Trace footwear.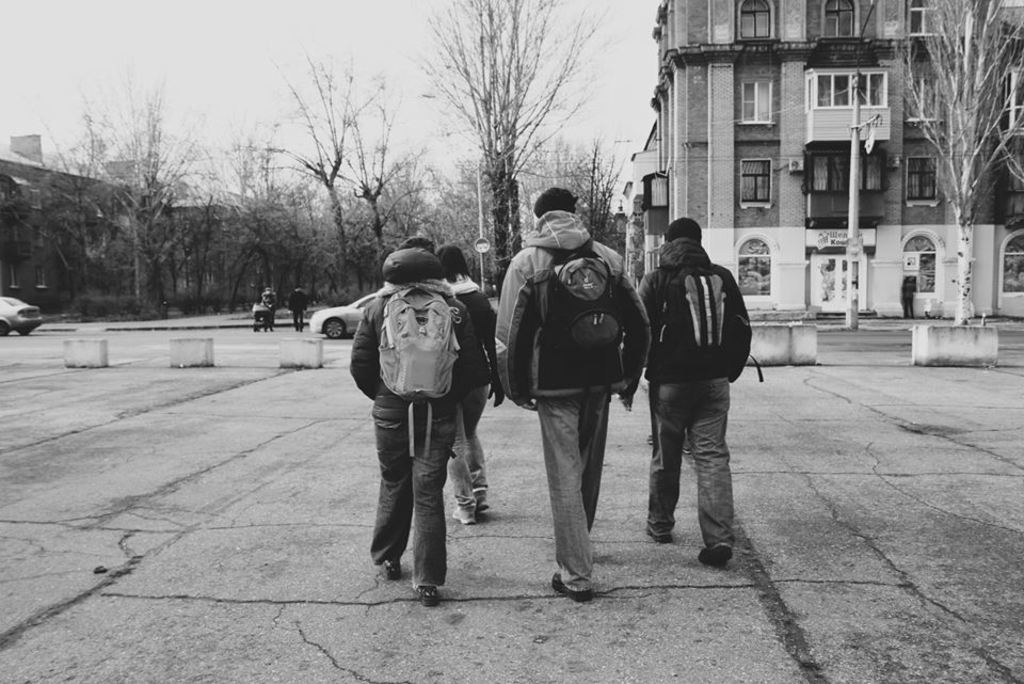
Traced to (left=416, top=583, right=442, bottom=609).
